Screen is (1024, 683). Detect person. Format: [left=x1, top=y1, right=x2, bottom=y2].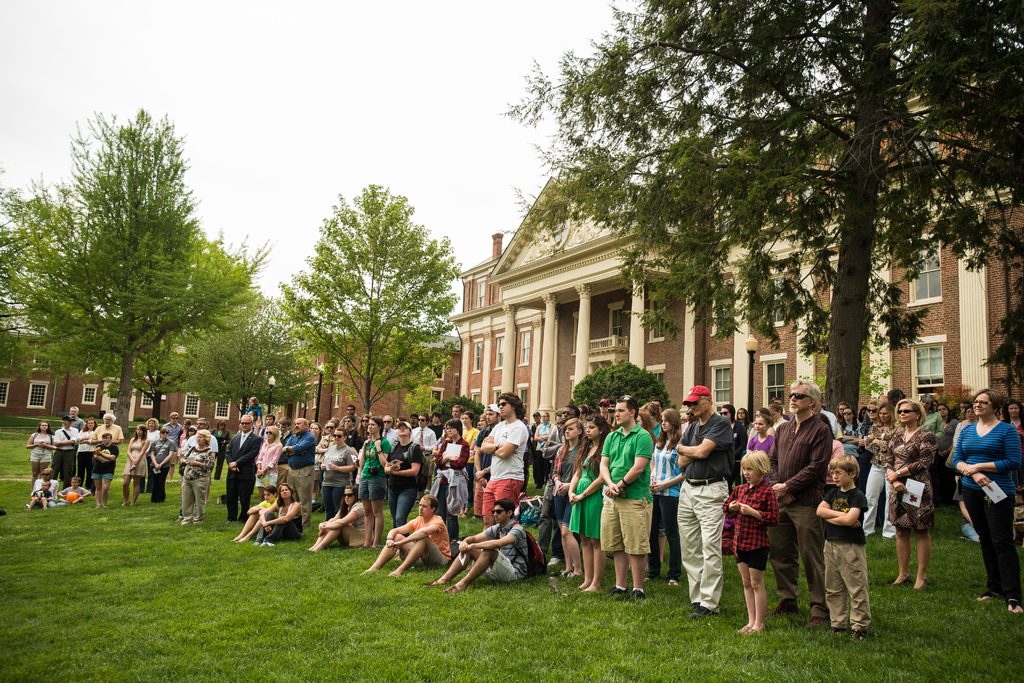
[left=437, top=495, right=541, bottom=597].
